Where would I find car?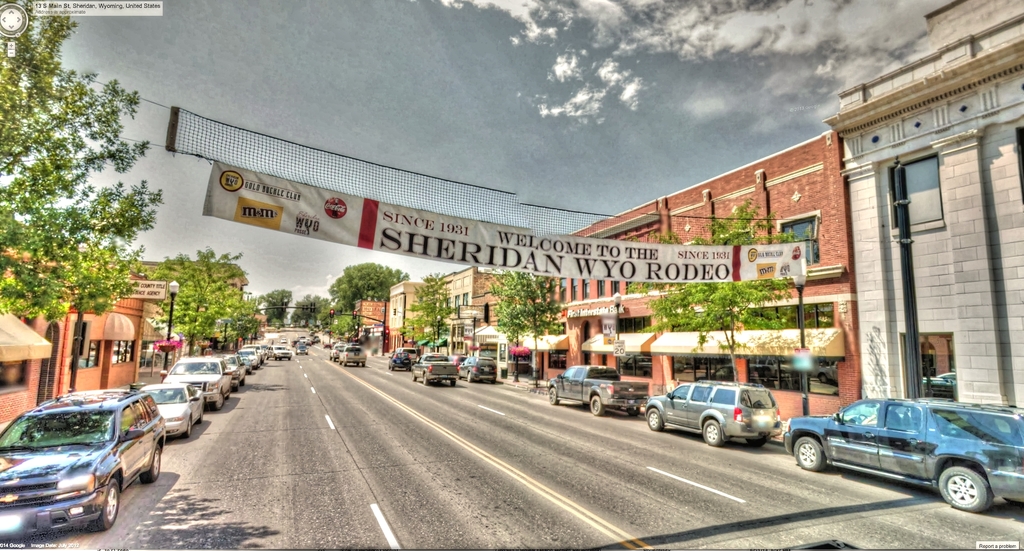
At l=0, t=388, r=166, b=541.
